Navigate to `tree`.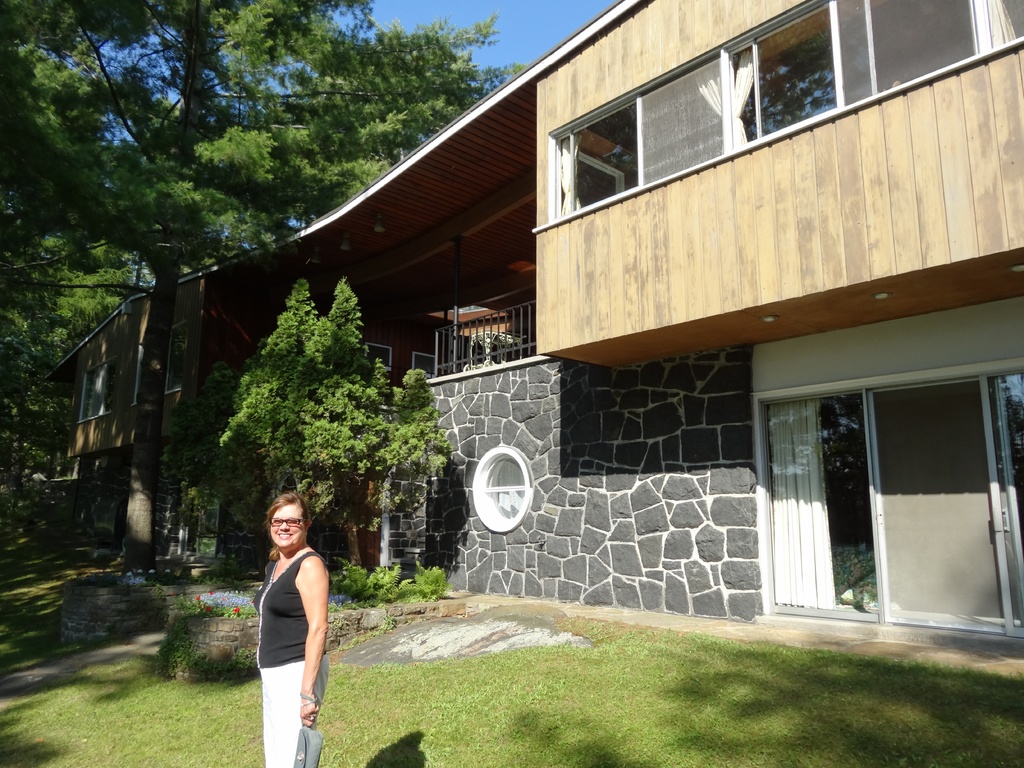
Navigation target: crop(207, 282, 359, 568).
